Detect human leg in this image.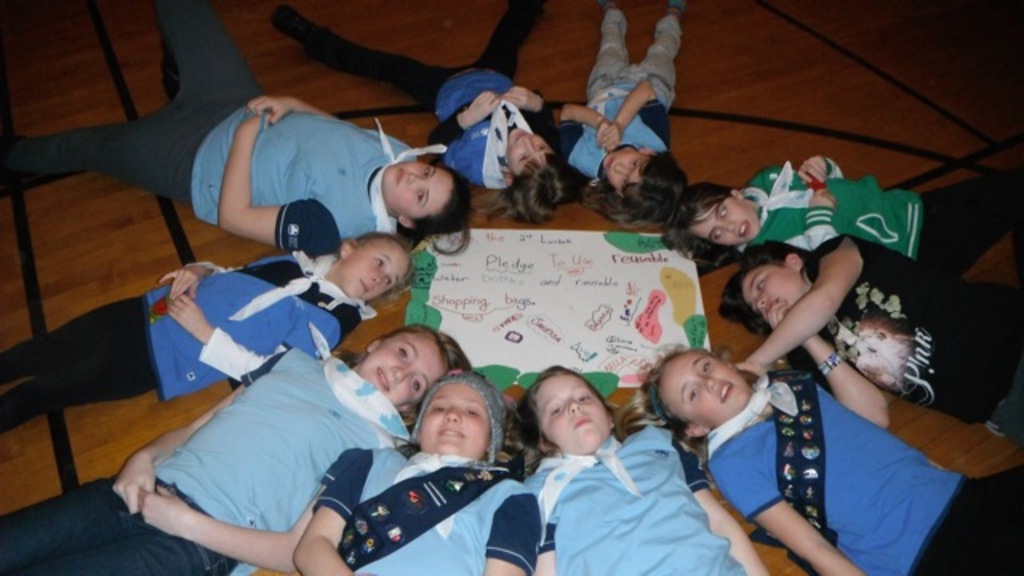
Detection: 0:98:176:194.
